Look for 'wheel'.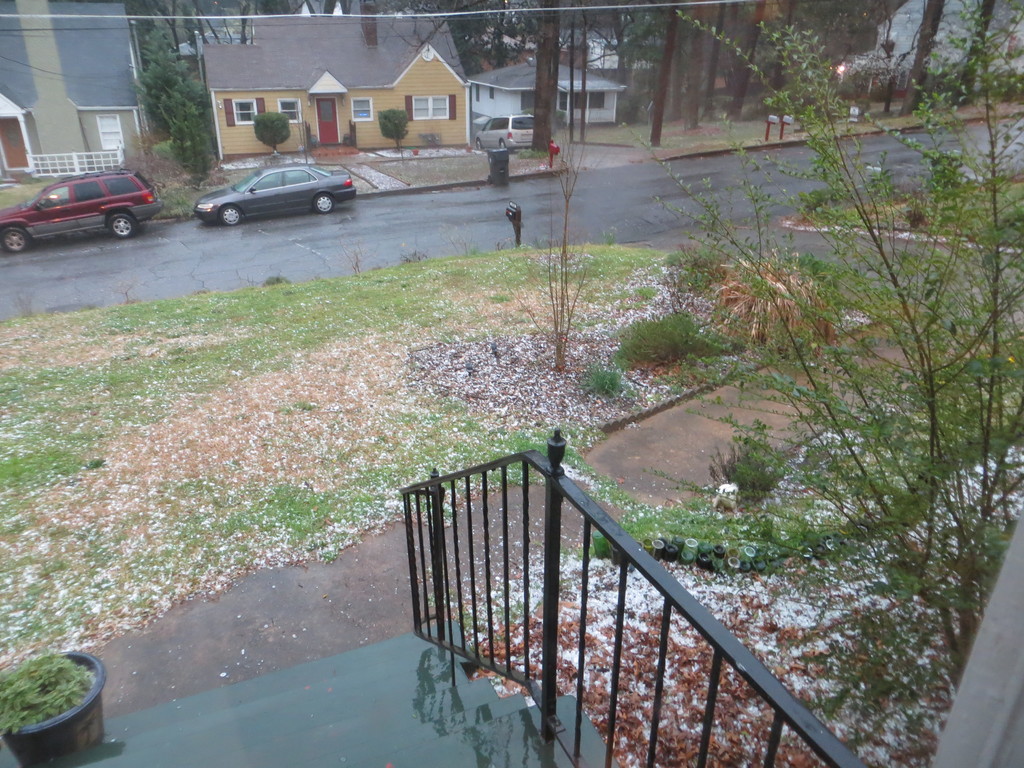
Found: <bbox>3, 228, 29, 253</bbox>.
